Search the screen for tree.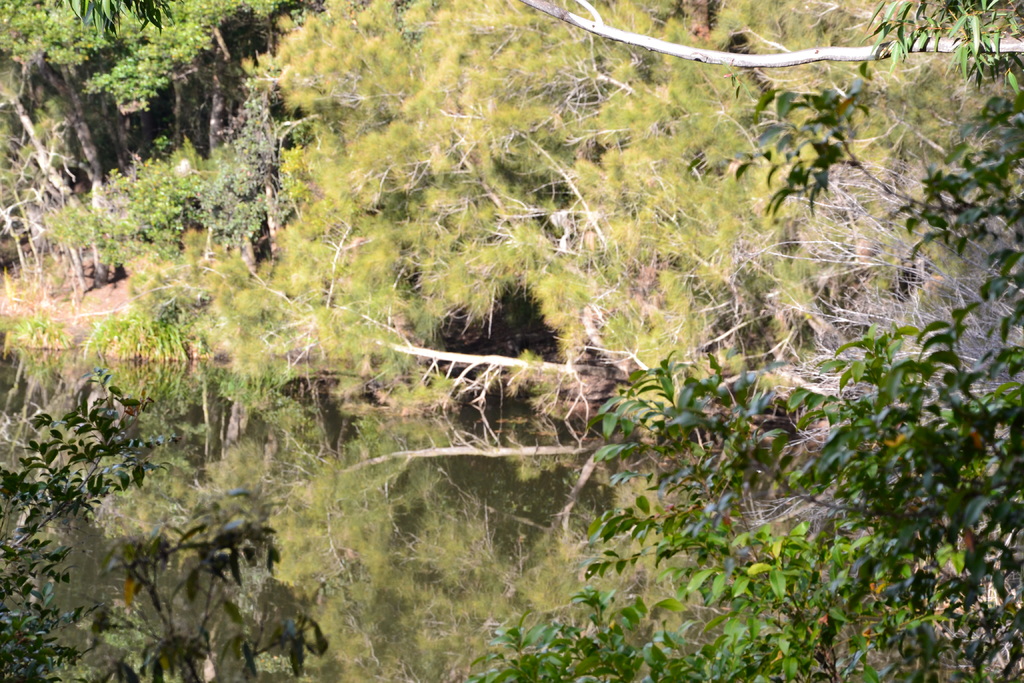
Found at locate(0, 0, 1023, 681).
